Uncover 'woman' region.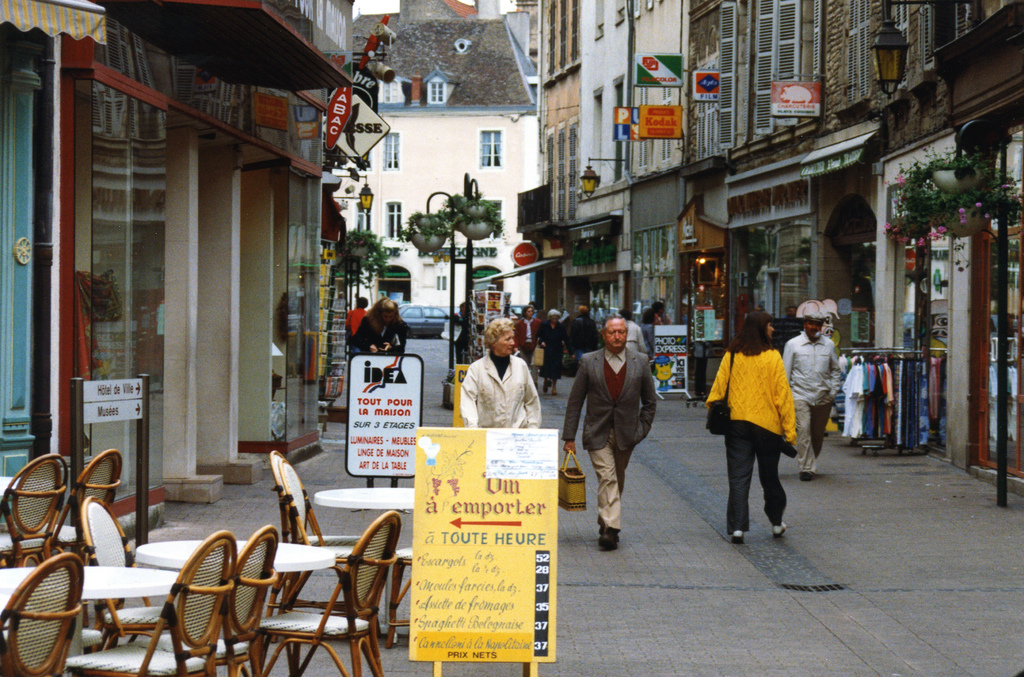
Uncovered: <region>461, 318, 541, 431</region>.
